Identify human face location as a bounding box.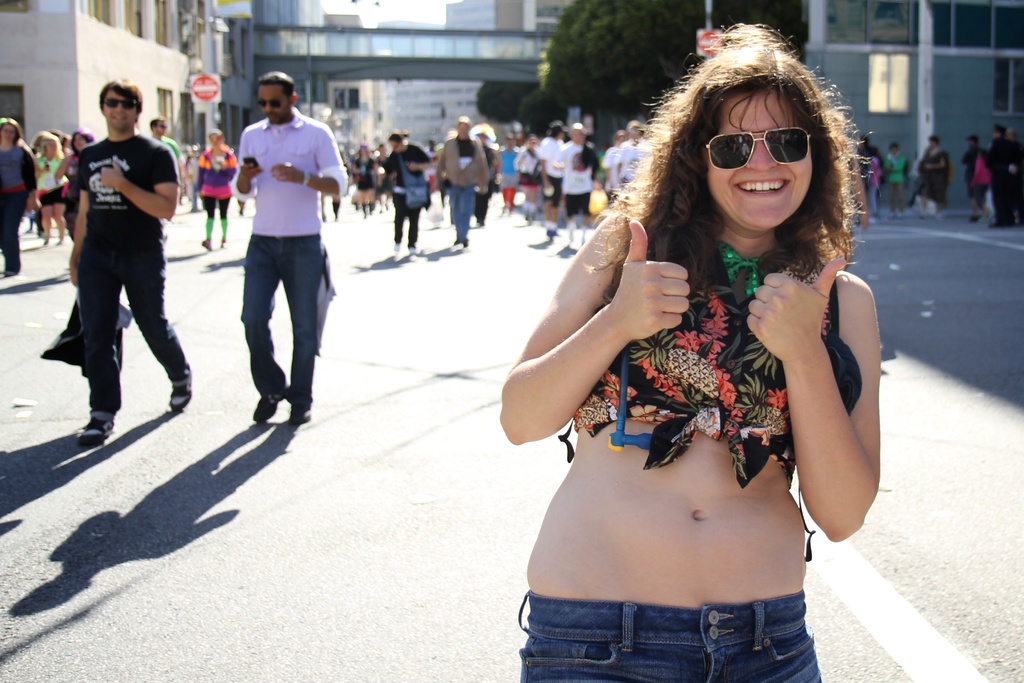
x1=72 y1=133 x2=88 y2=151.
